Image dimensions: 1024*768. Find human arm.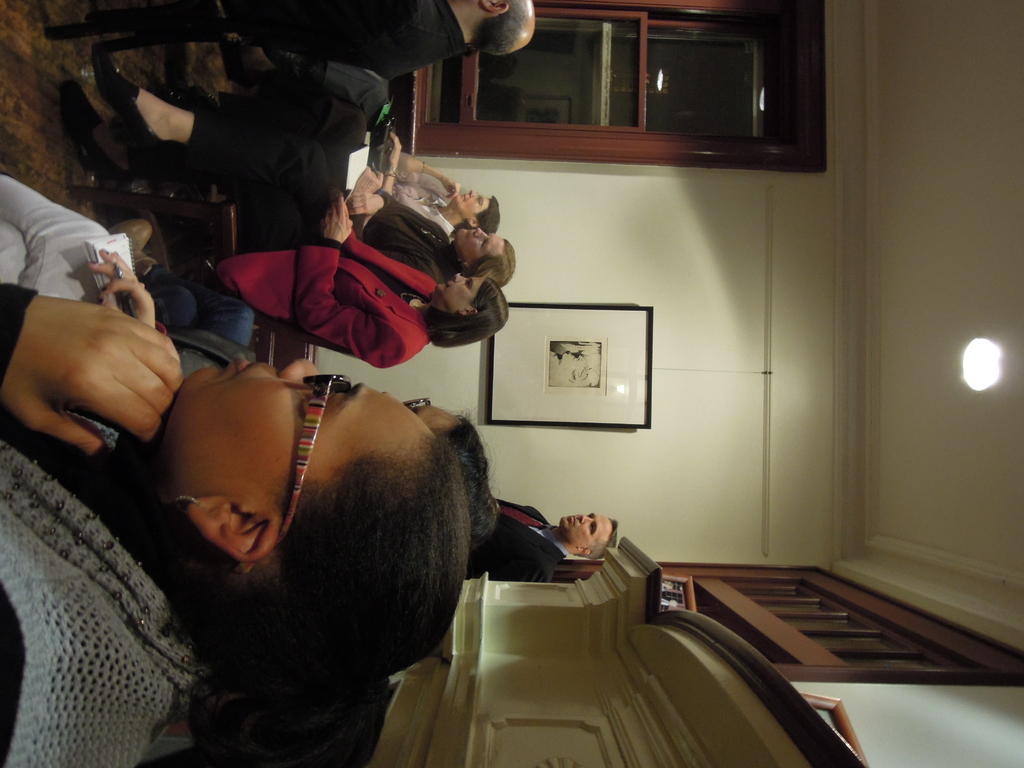
<bbox>77, 244, 156, 331</bbox>.
